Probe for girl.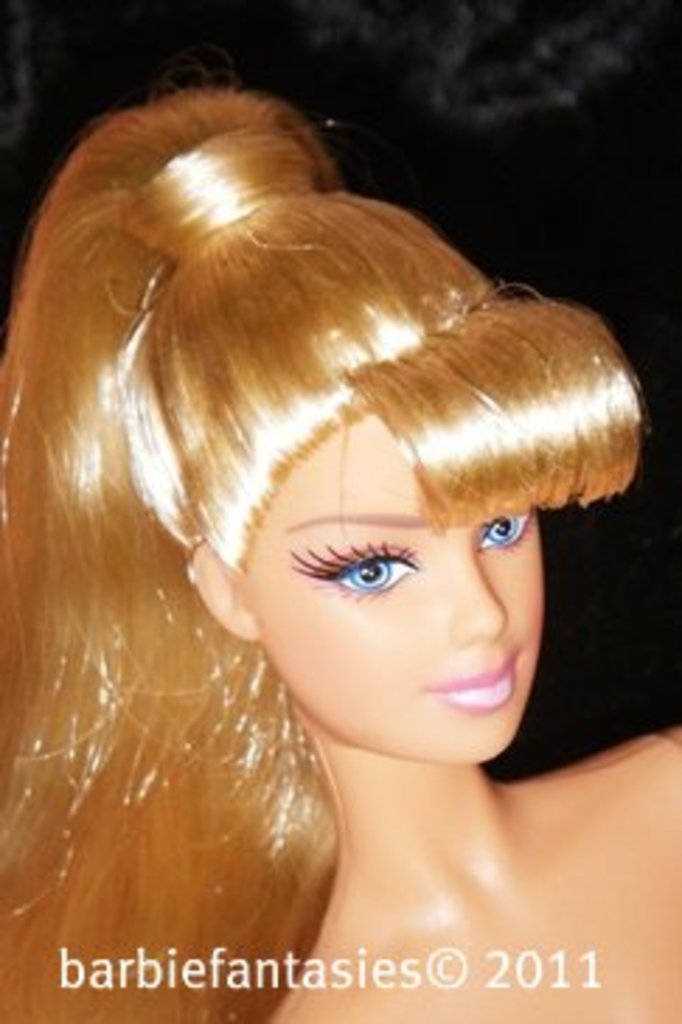
Probe result: 0/65/679/1021.
